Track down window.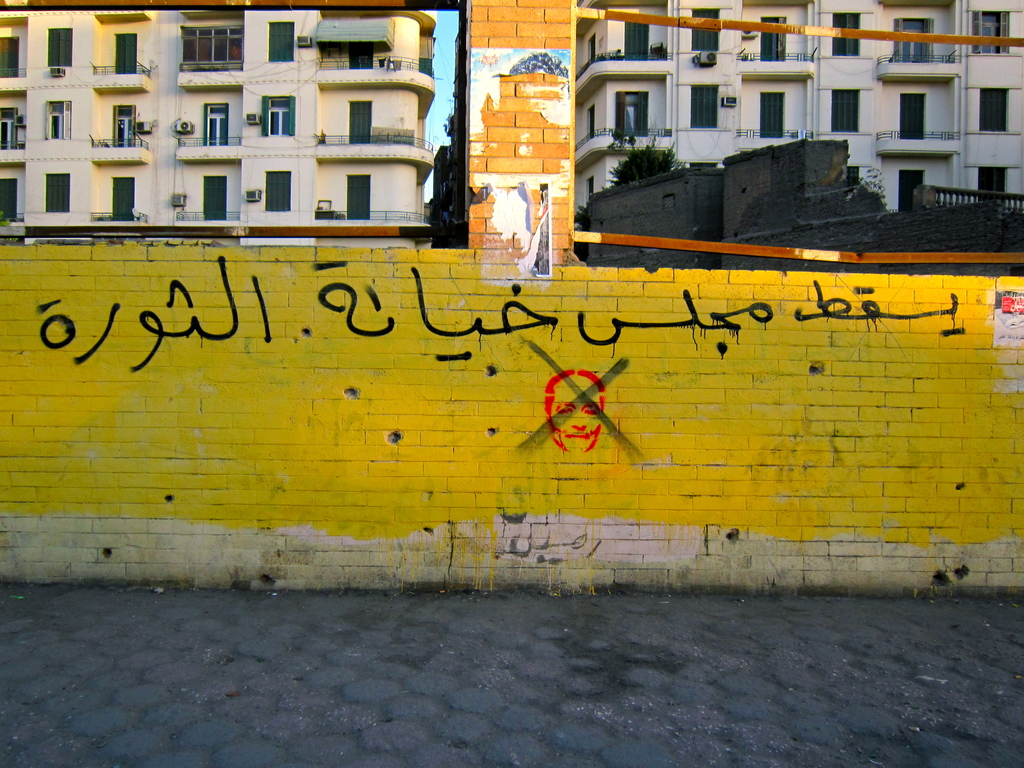
Tracked to crop(691, 79, 710, 129).
